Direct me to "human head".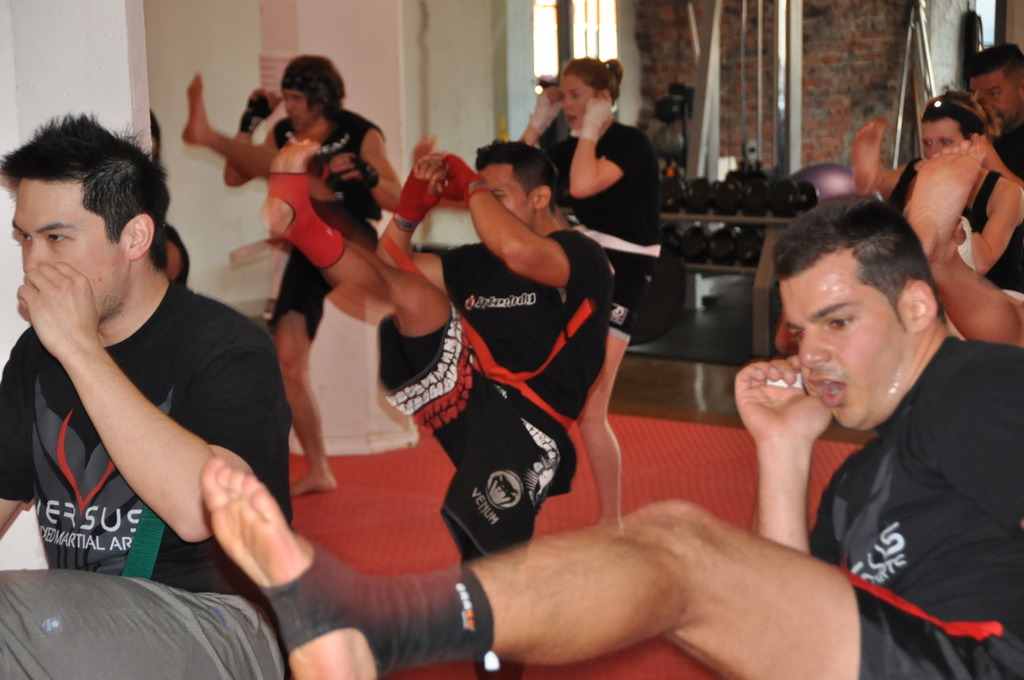
Direction: <bbox>975, 41, 1023, 129</bbox>.
